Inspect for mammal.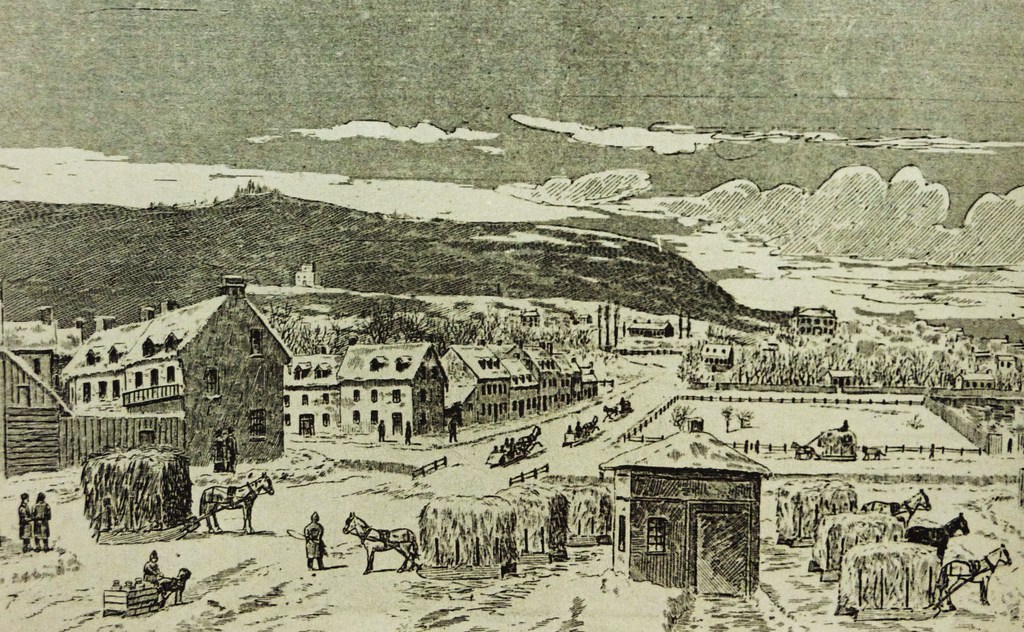
Inspection: (x1=512, y1=435, x2=522, y2=457).
